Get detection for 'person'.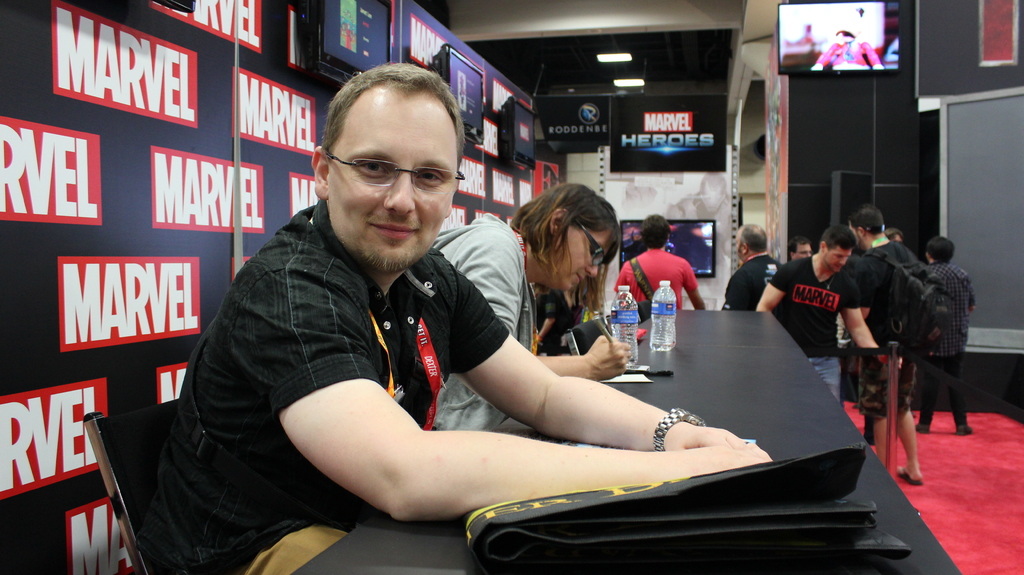
Detection: <box>155,61,772,574</box>.
